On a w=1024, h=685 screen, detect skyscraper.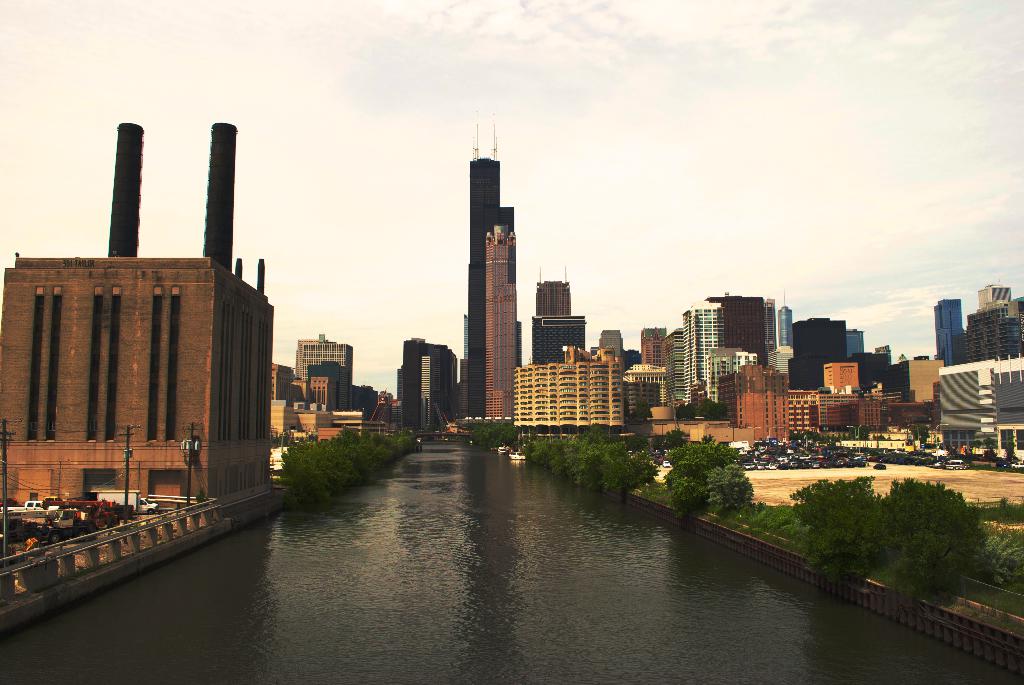
bbox(484, 226, 515, 434).
